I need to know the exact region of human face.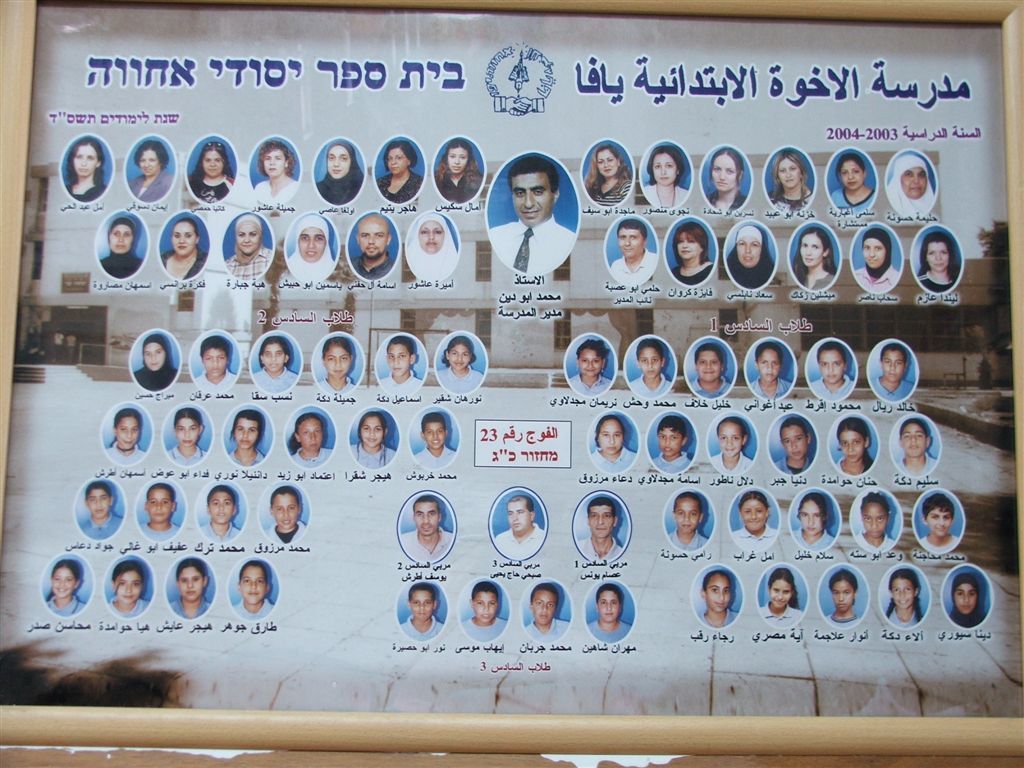
Region: 447:341:472:372.
